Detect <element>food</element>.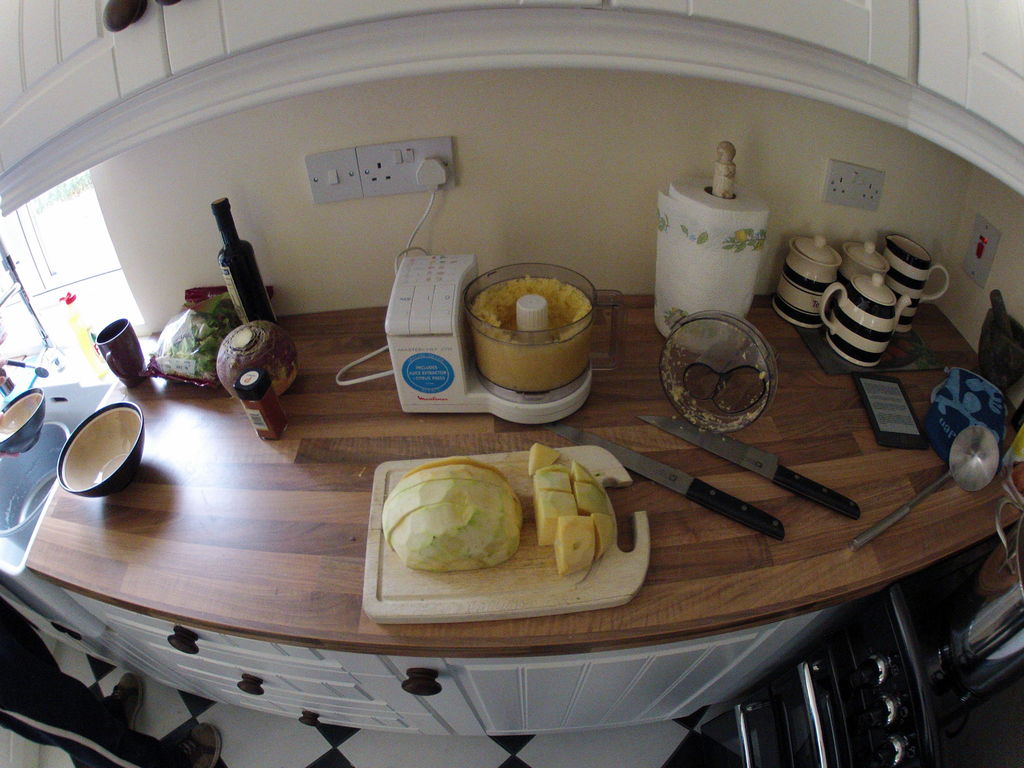
Detected at [470, 271, 591, 394].
